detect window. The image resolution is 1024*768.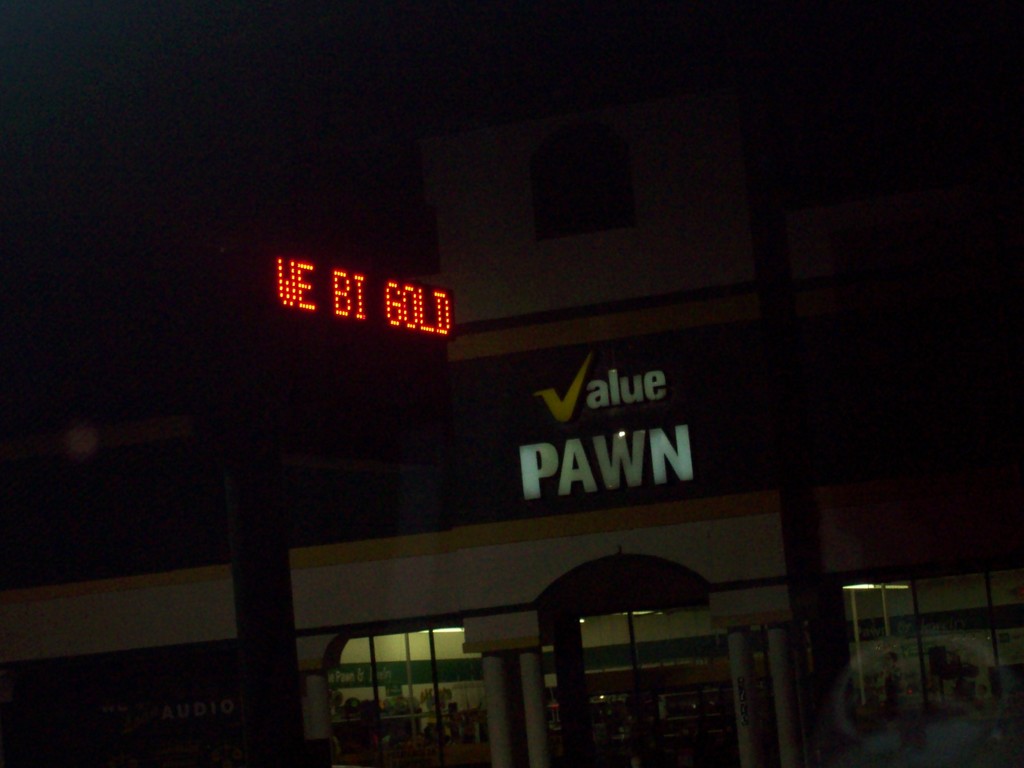
[326, 625, 494, 767].
